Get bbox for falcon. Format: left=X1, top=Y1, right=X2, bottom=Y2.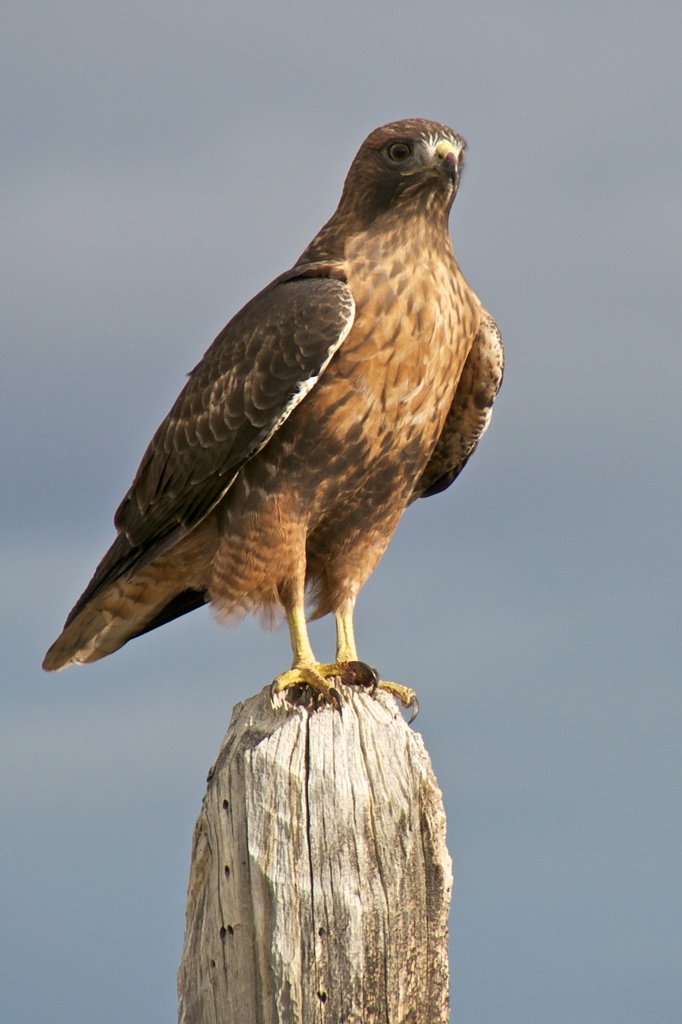
left=45, top=118, right=505, bottom=720.
